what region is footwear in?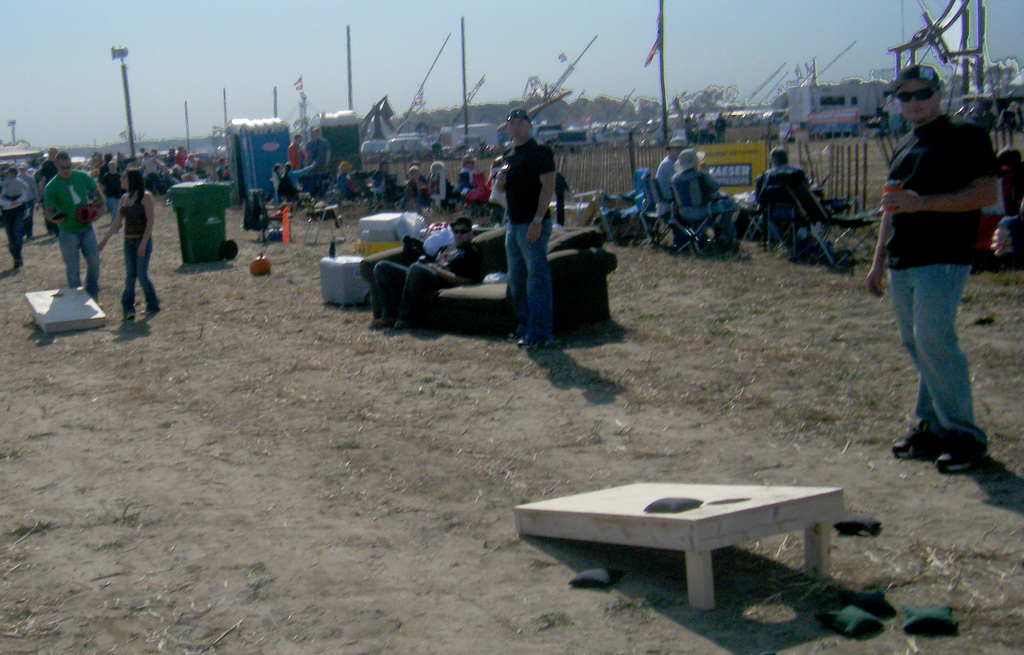
l=522, t=335, r=553, b=348.
